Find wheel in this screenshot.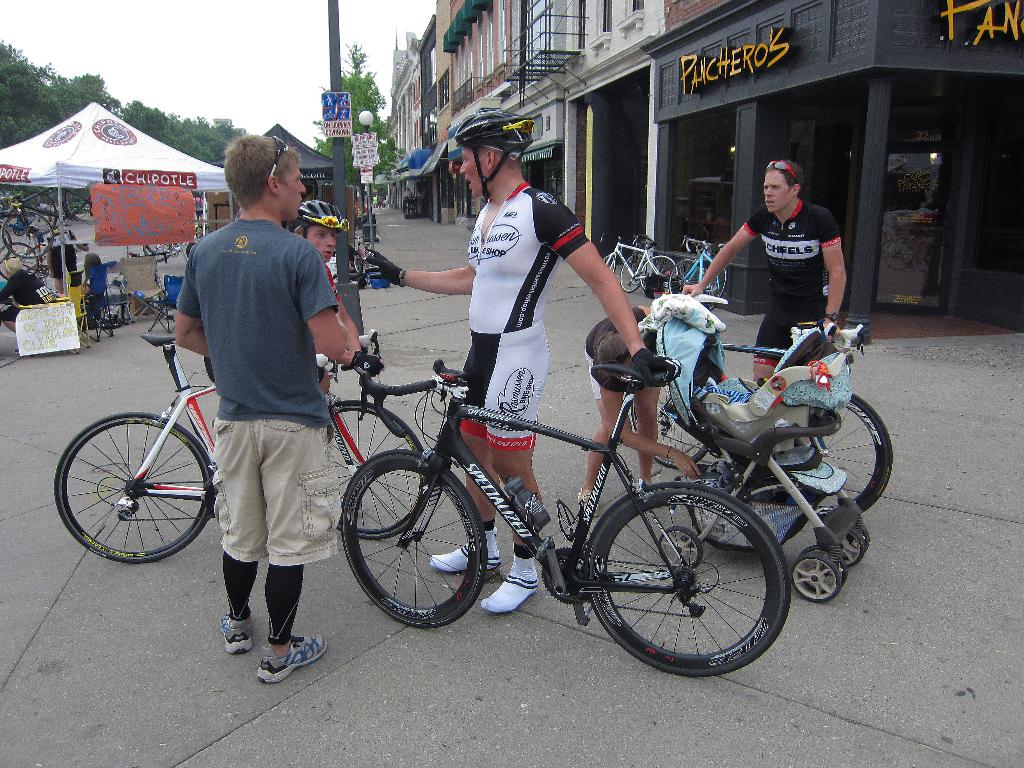
The bounding box for wheel is region(659, 527, 702, 572).
